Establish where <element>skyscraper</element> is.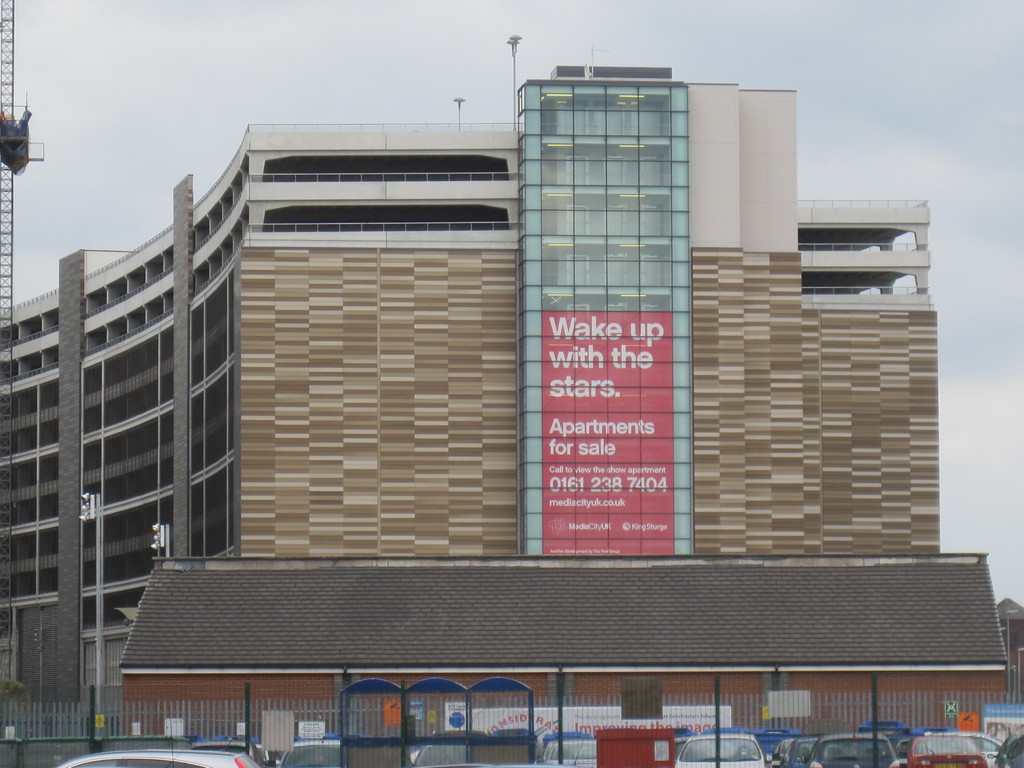
Established at box=[0, 48, 1023, 765].
